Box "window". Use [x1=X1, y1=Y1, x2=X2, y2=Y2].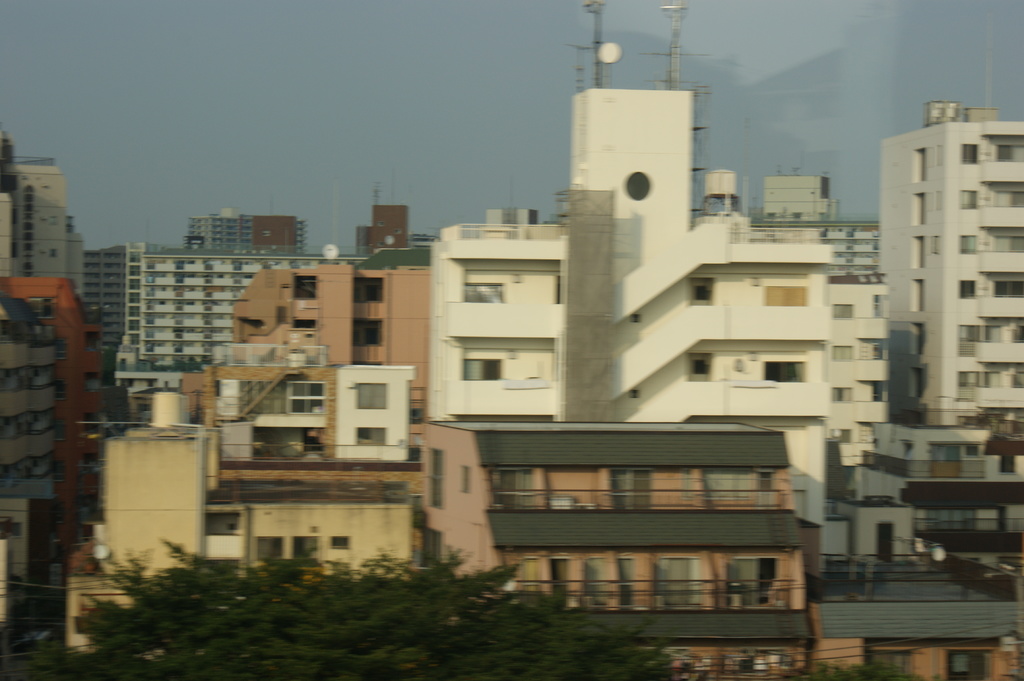
[x1=682, y1=356, x2=712, y2=382].
